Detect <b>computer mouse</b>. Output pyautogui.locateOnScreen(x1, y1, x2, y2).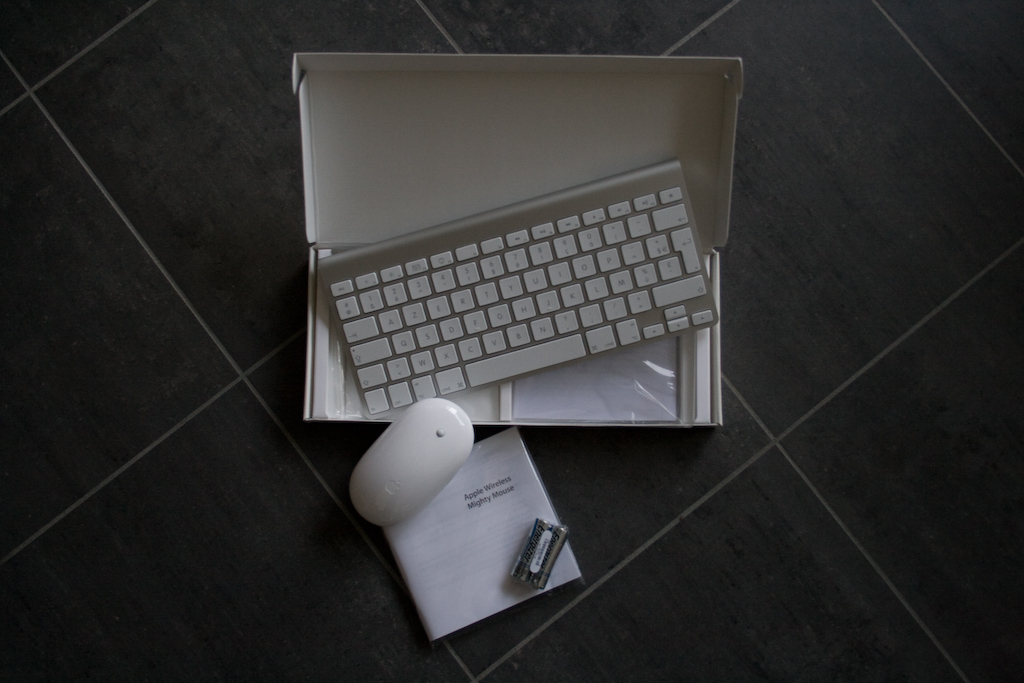
pyautogui.locateOnScreen(348, 393, 471, 527).
